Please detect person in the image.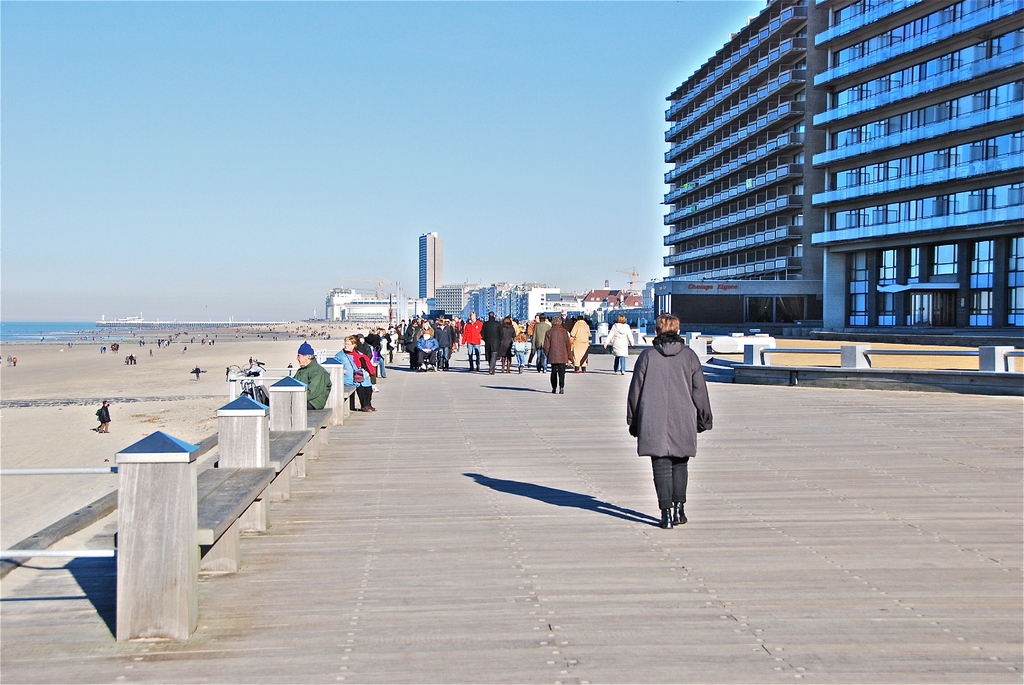
rect(507, 335, 528, 372).
